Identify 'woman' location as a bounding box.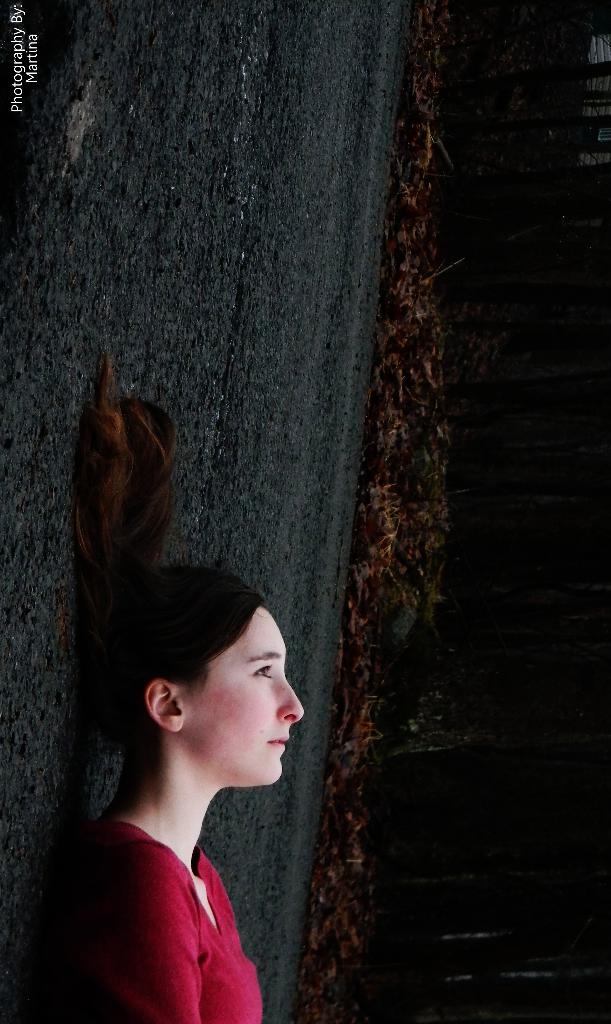
(31, 401, 329, 1023).
